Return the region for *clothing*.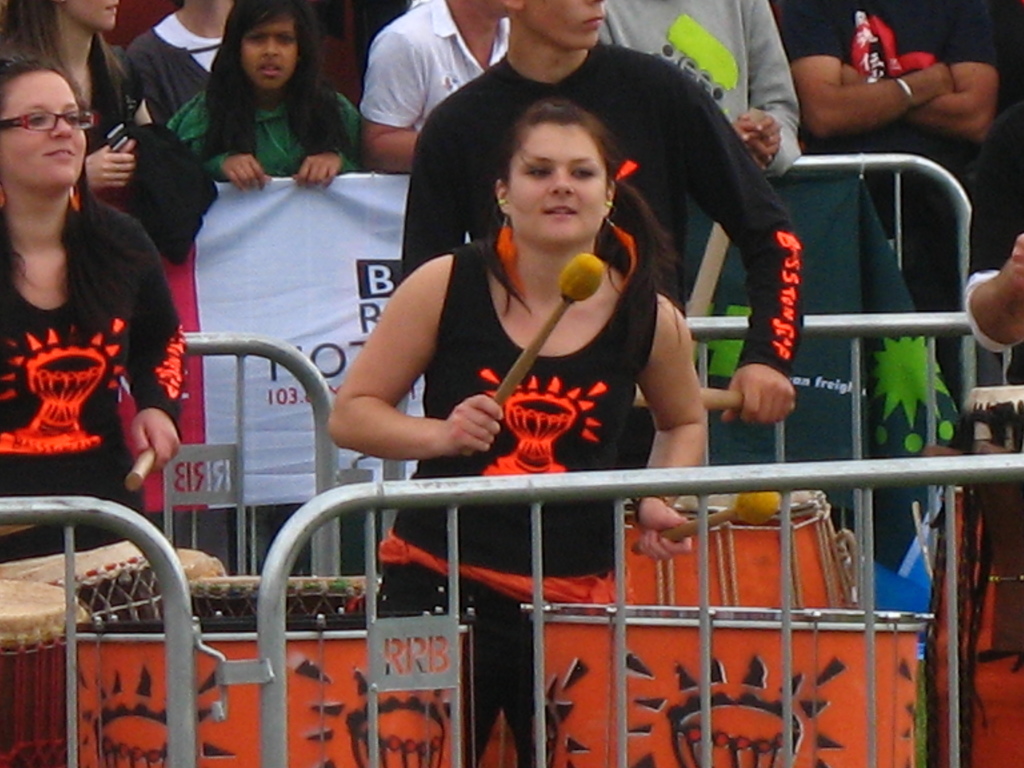
121 3 220 135.
